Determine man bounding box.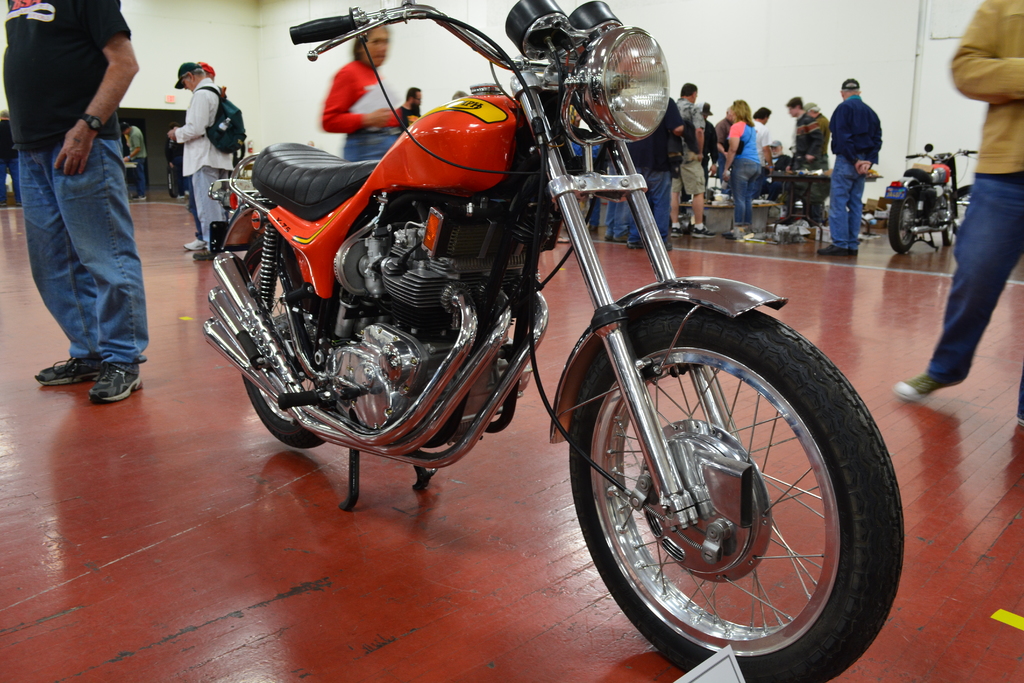
Determined: crop(894, 0, 1023, 398).
